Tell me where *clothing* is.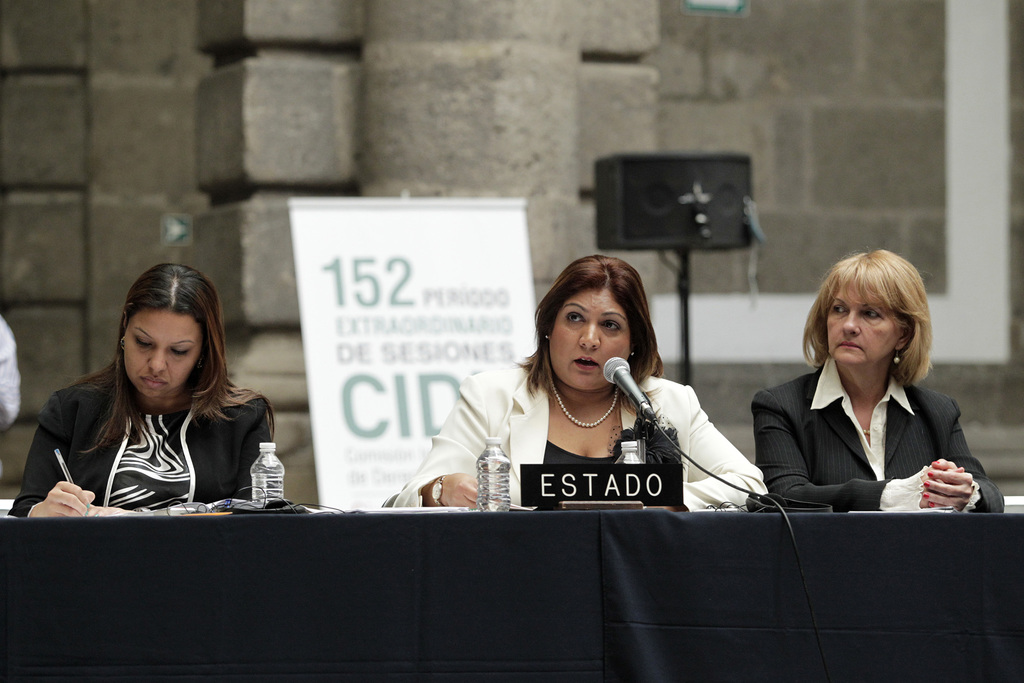
*clothing* is at select_region(0, 311, 20, 437).
